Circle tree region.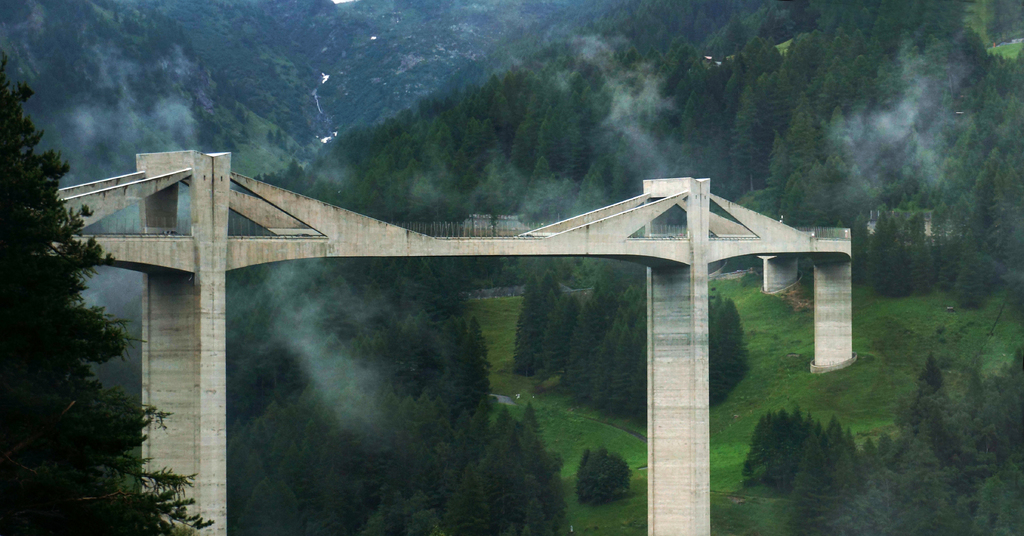
Region: l=794, t=440, r=836, b=524.
